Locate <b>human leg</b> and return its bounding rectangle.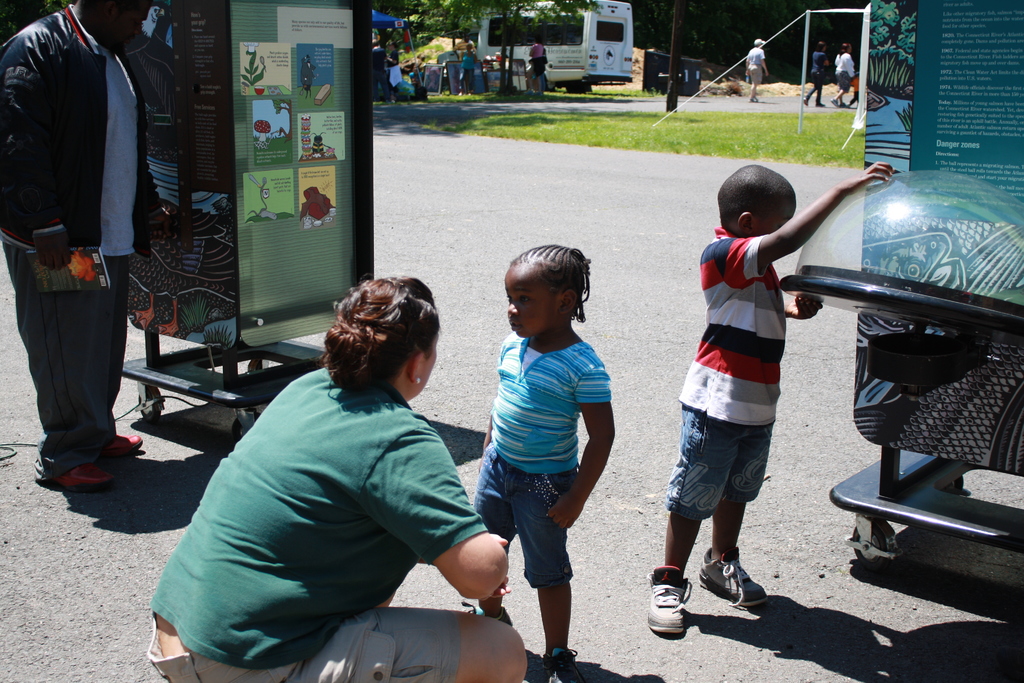
BBox(92, 206, 142, 454).
